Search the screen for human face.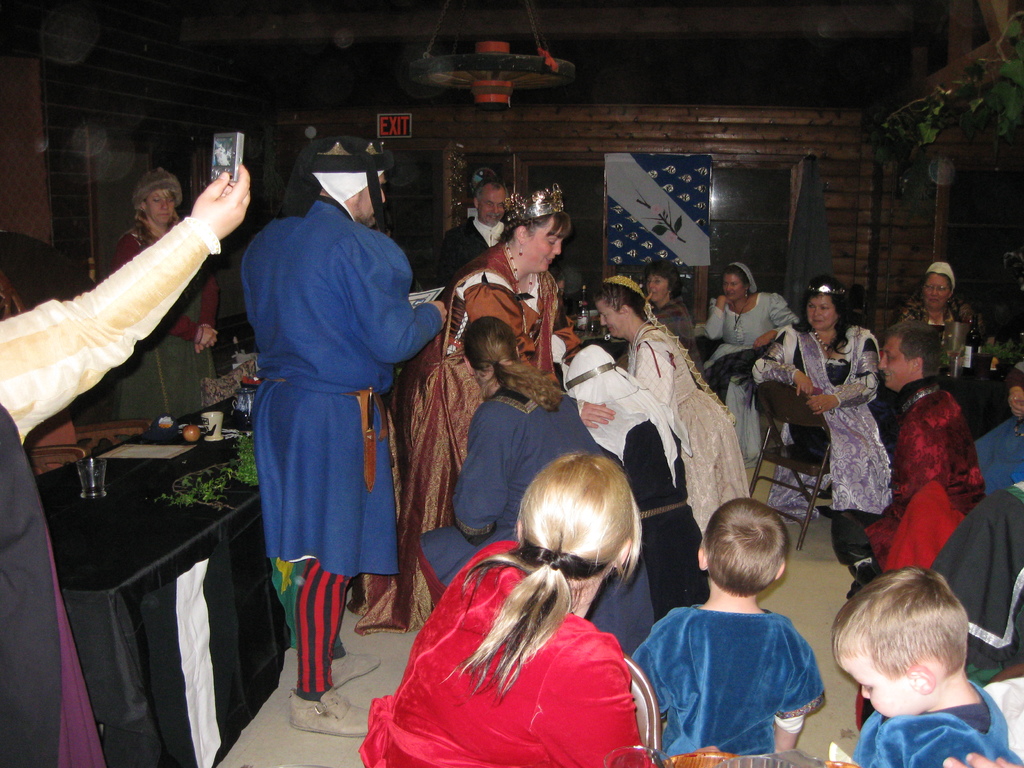
Found at (x1=836, y1=654, x2=918, y2=716).
